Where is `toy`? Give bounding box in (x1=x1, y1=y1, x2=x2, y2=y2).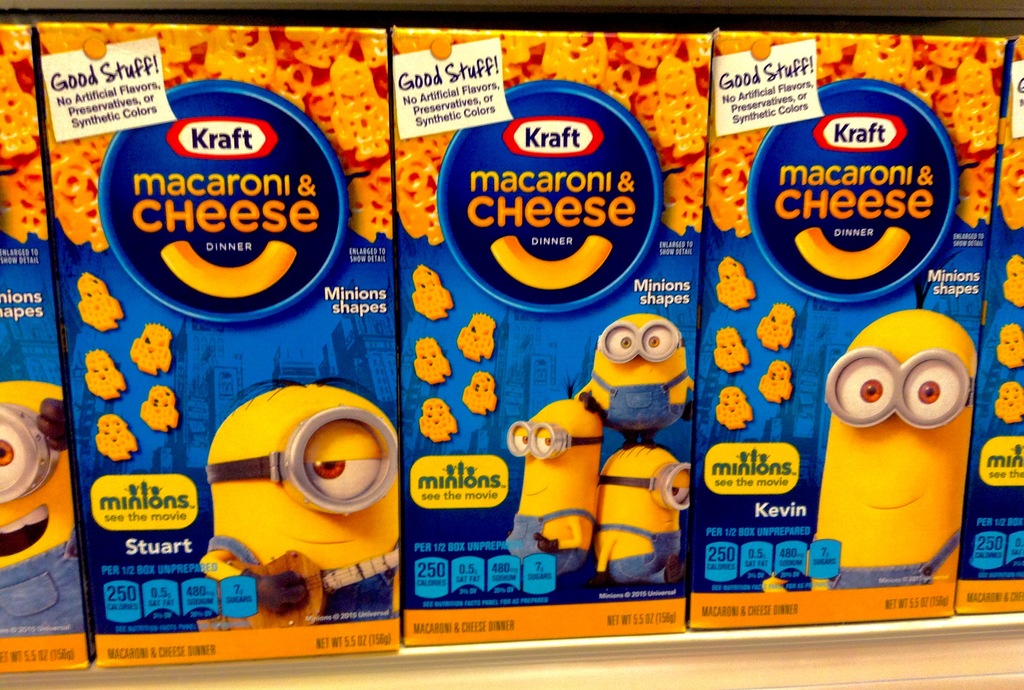
(x1=705, y1=324, x2=752, y2=378).
